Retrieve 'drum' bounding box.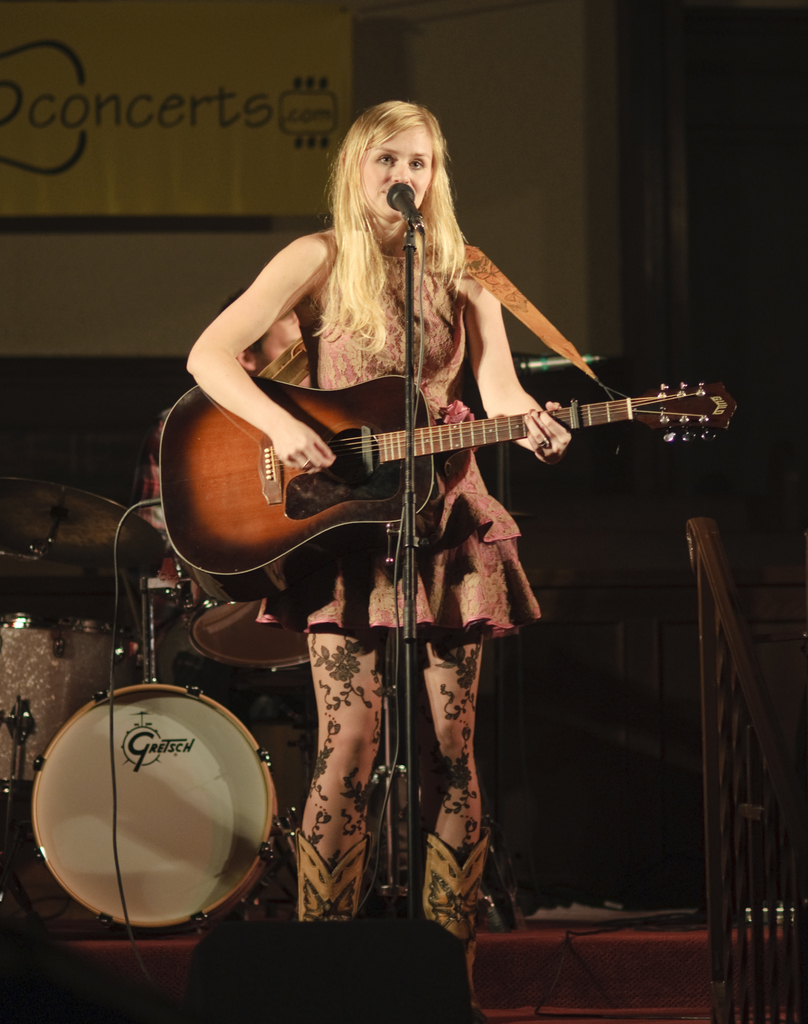
Bounding box: <box>0,614,143,803</box>.
